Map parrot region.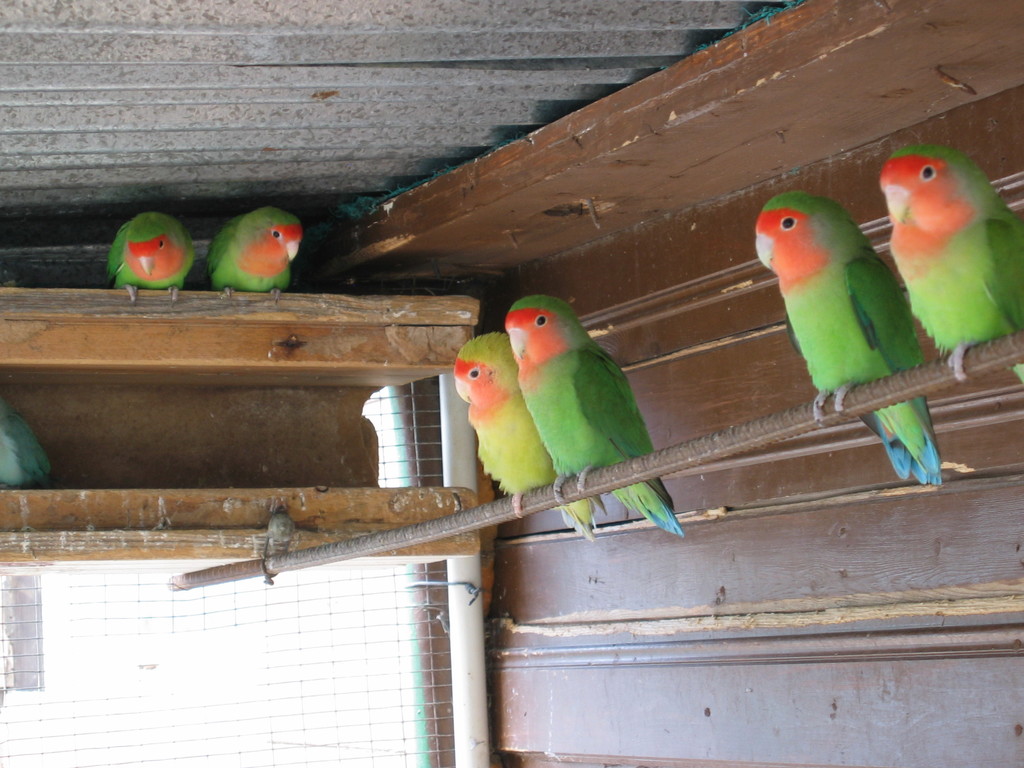
Mapped to x1=206 y1=202 x2=301 y2=304.
